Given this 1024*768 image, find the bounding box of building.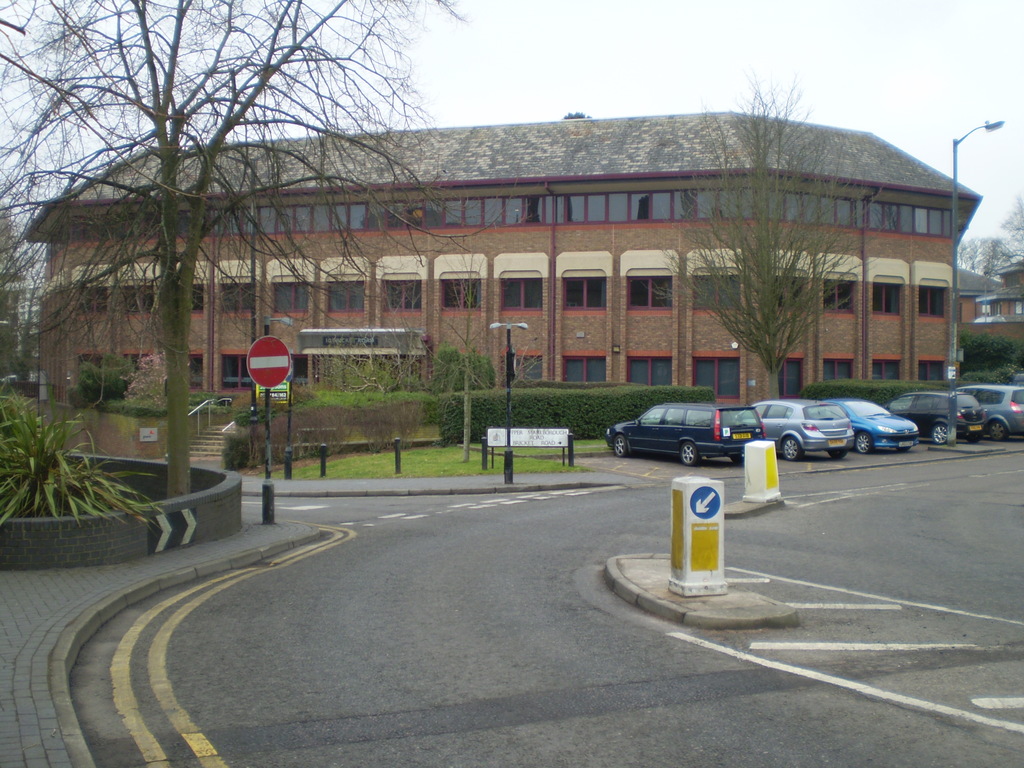
(14, 106, 980, 412).
